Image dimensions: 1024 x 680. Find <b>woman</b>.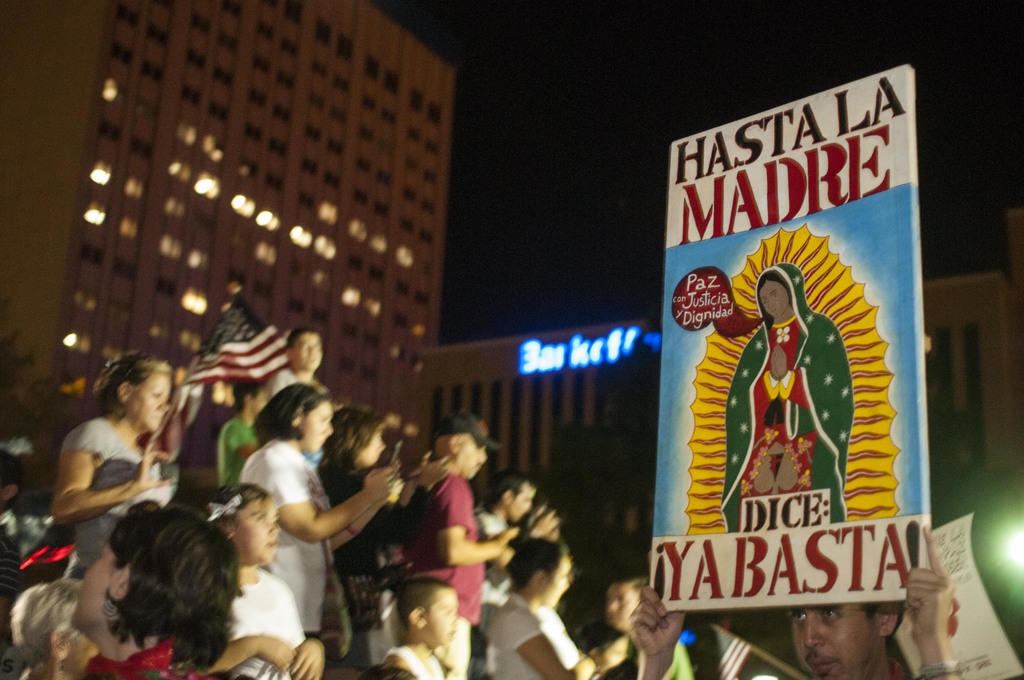
x1=324 y1=398 x2=406 y2=639.
